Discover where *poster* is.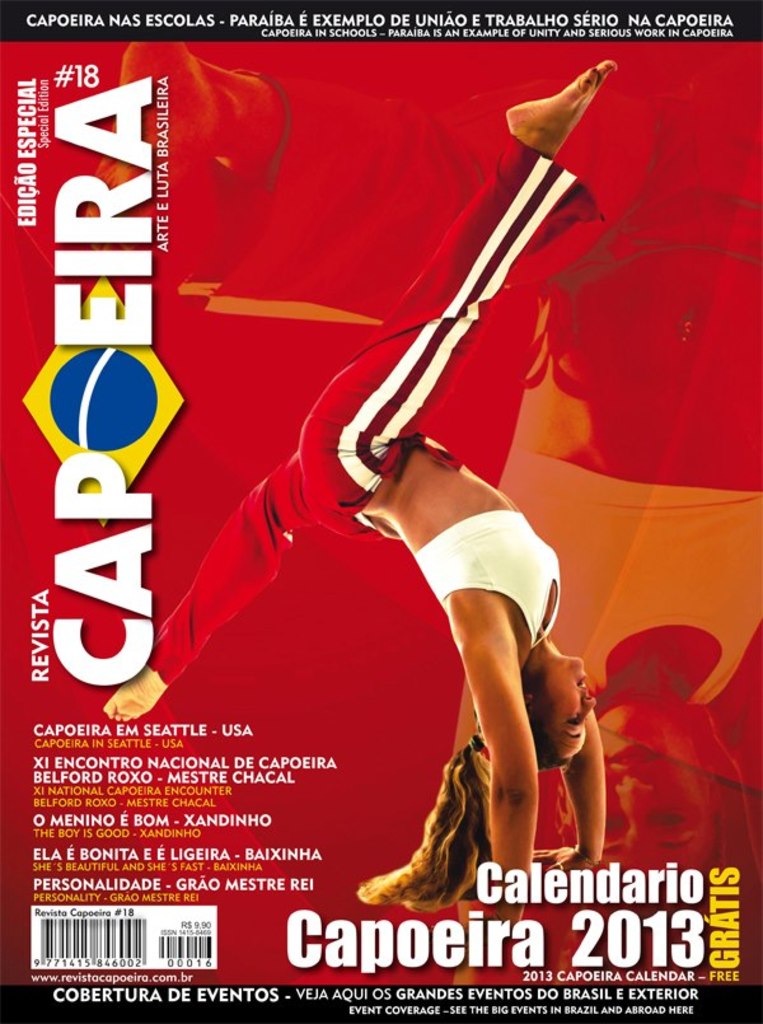
Discovered at x1=0 y1=0 x2=762 y2=1023.
